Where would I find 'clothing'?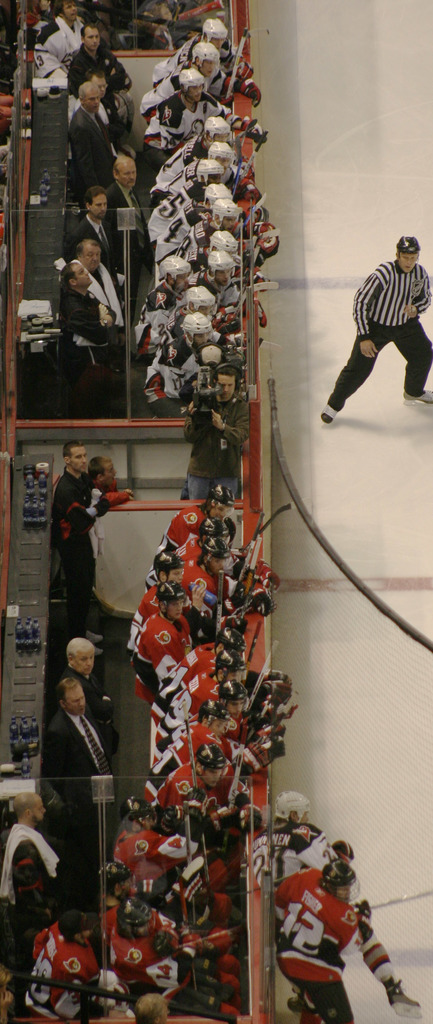
At box(92, 180, 148, 279).
